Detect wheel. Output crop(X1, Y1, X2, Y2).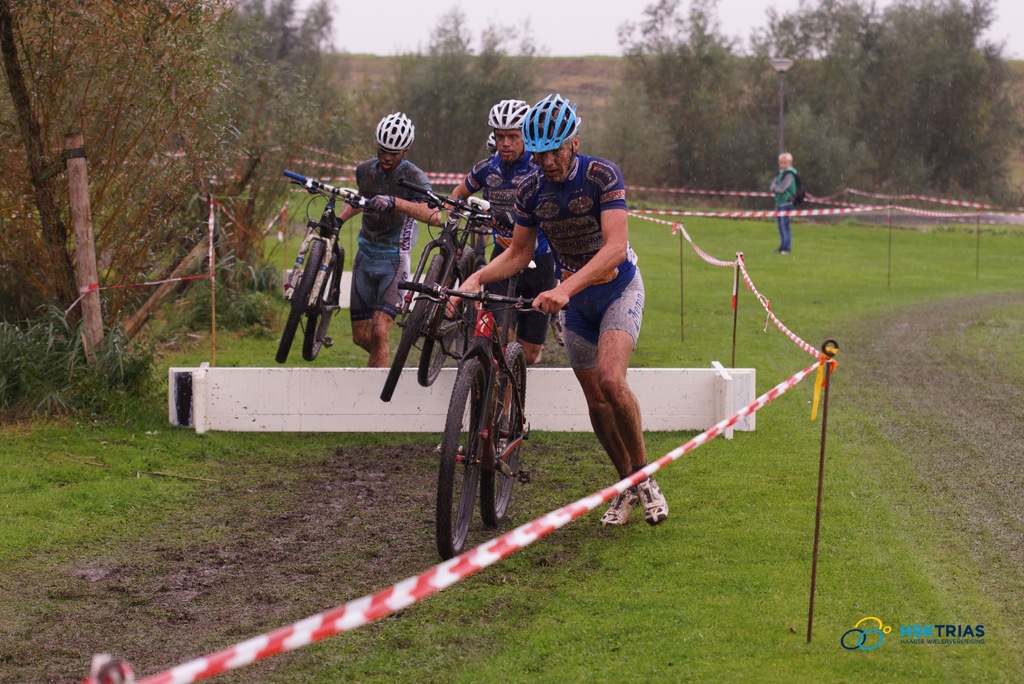
crop(476, 339, 527, 527).
